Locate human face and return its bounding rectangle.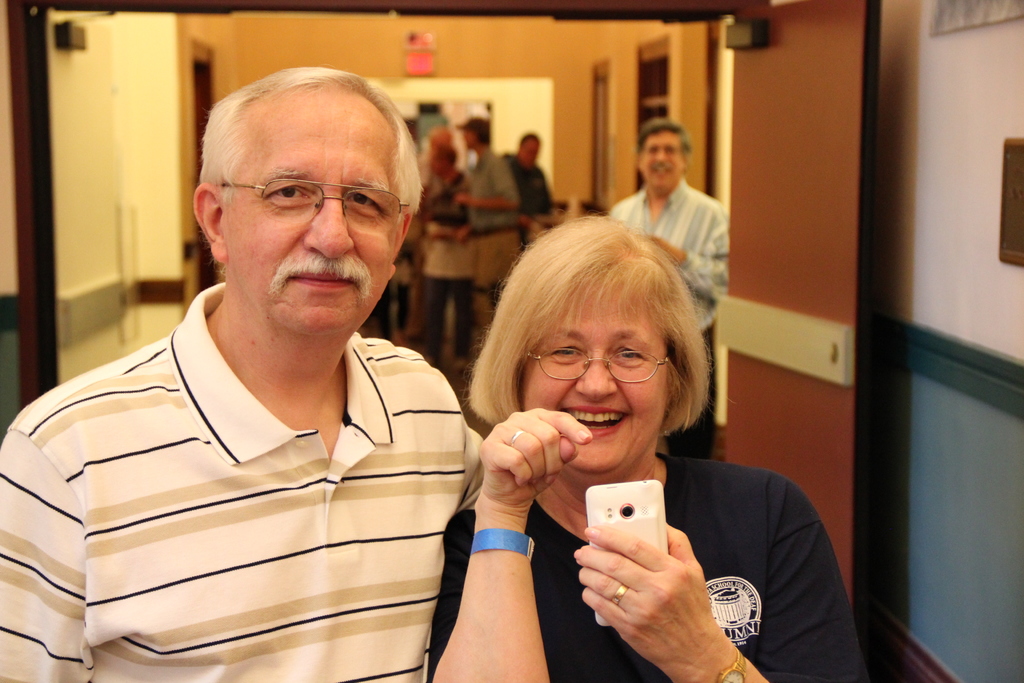
Rect(640, 131, 682, 194).
